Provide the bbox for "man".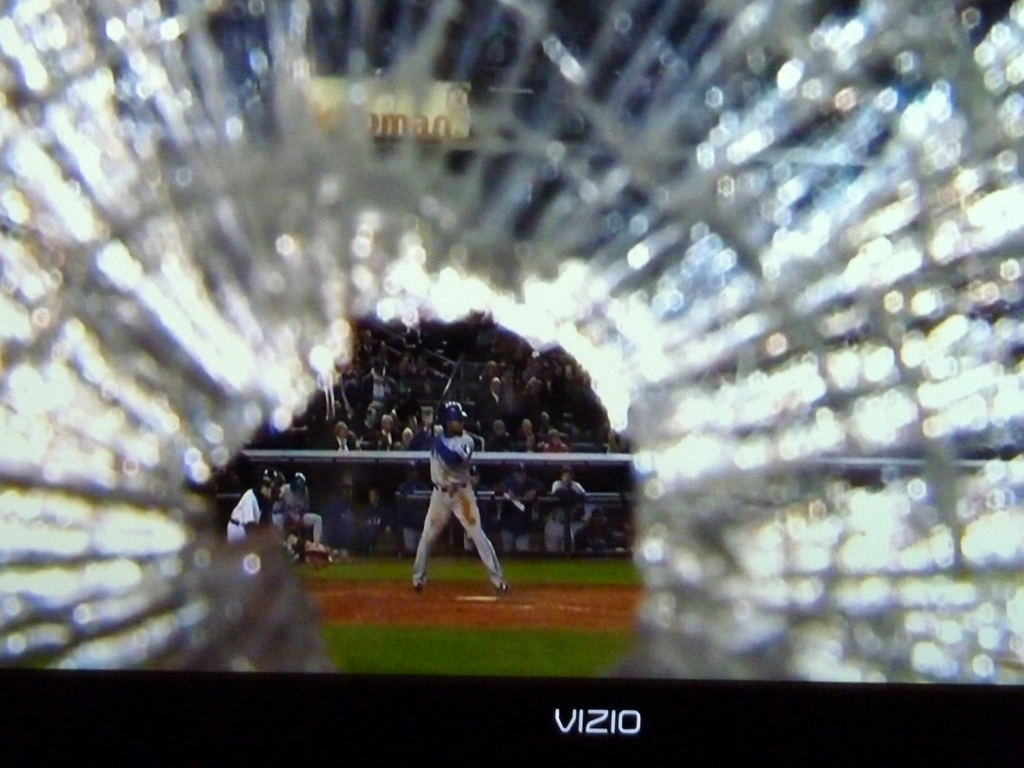
<region>394, 418, 500, 602</region>.
